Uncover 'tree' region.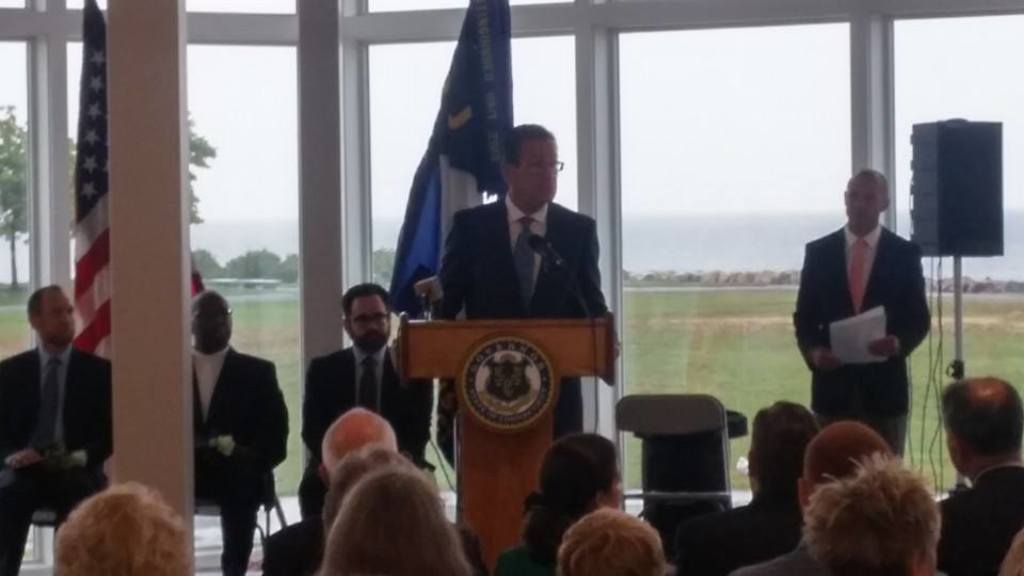
Uncovered: BBox(352, 236, 435, 299).
